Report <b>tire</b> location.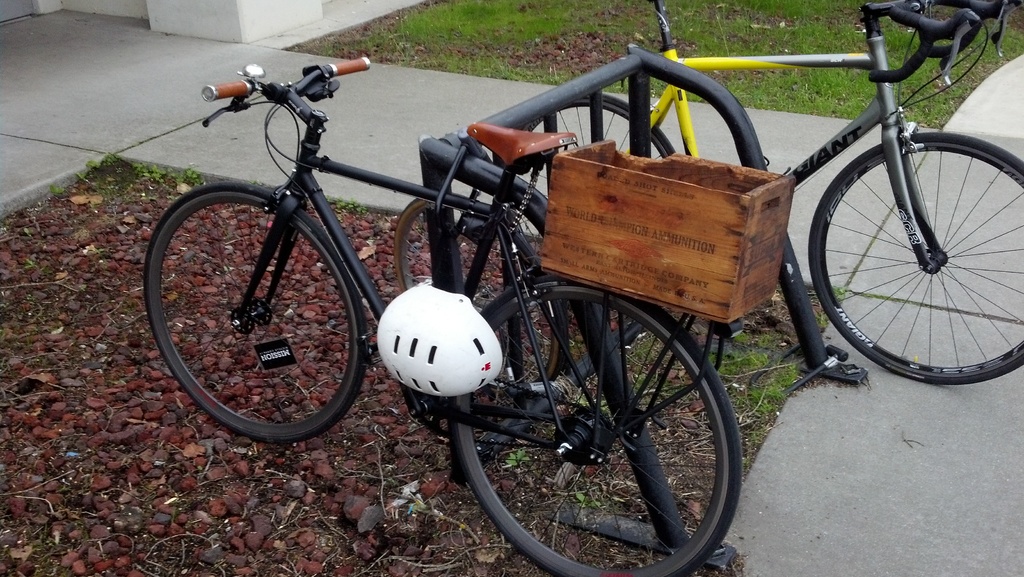
Report: [left=481, top=295, right=732, bottom=558].
